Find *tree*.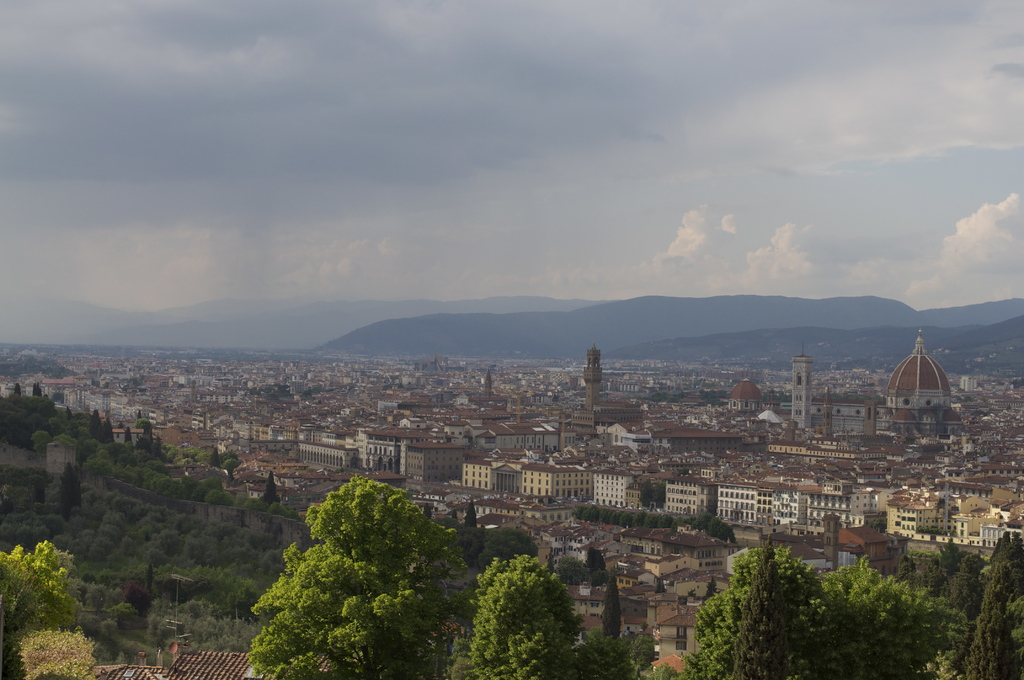
897,538,989,615.
